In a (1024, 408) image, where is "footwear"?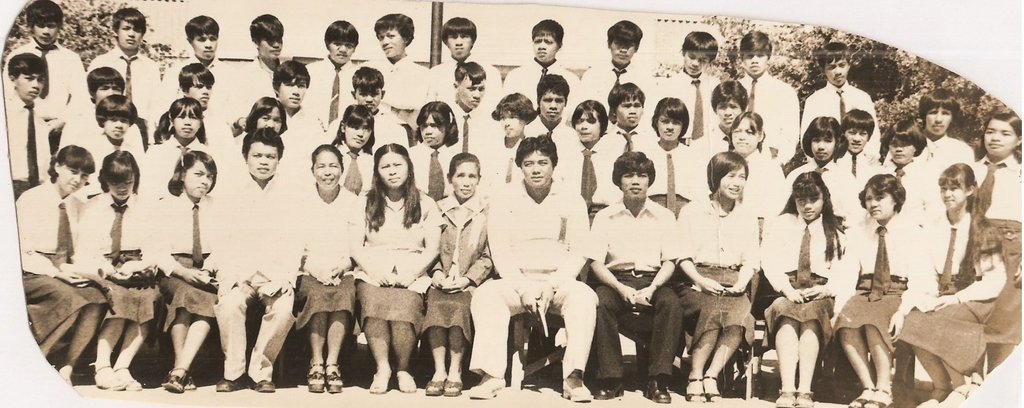
bbox=[643, 379, 672, 403].
